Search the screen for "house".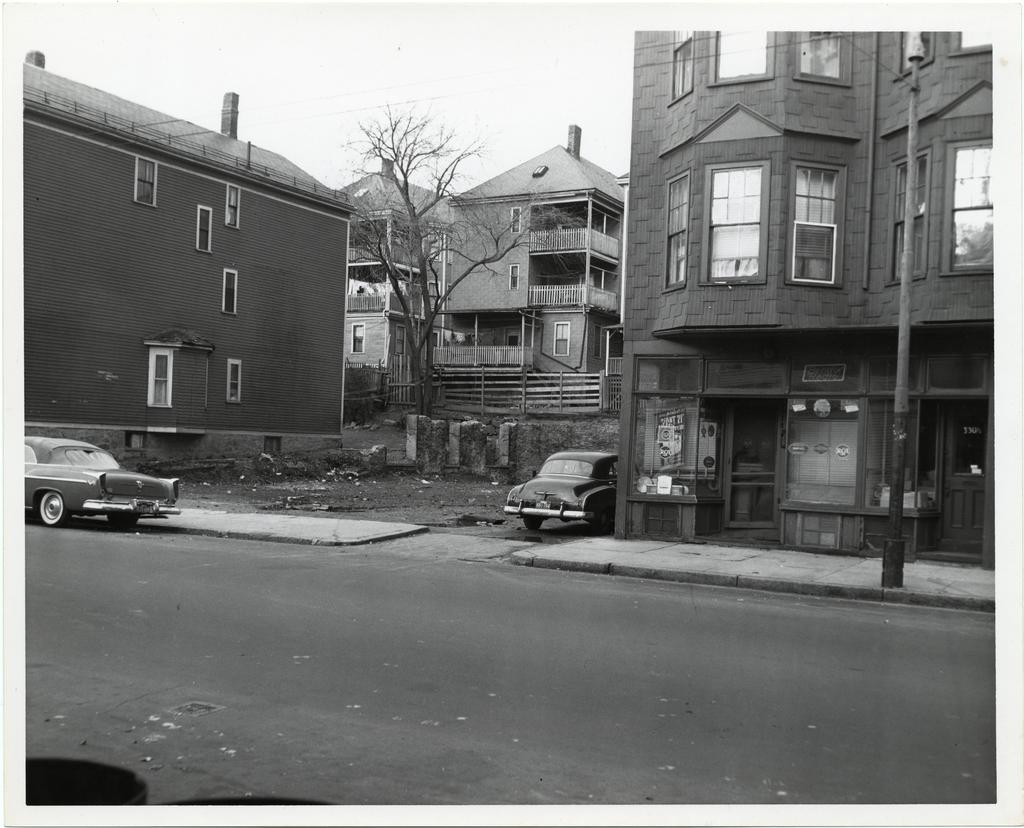
Found at [27,60,360,458].
